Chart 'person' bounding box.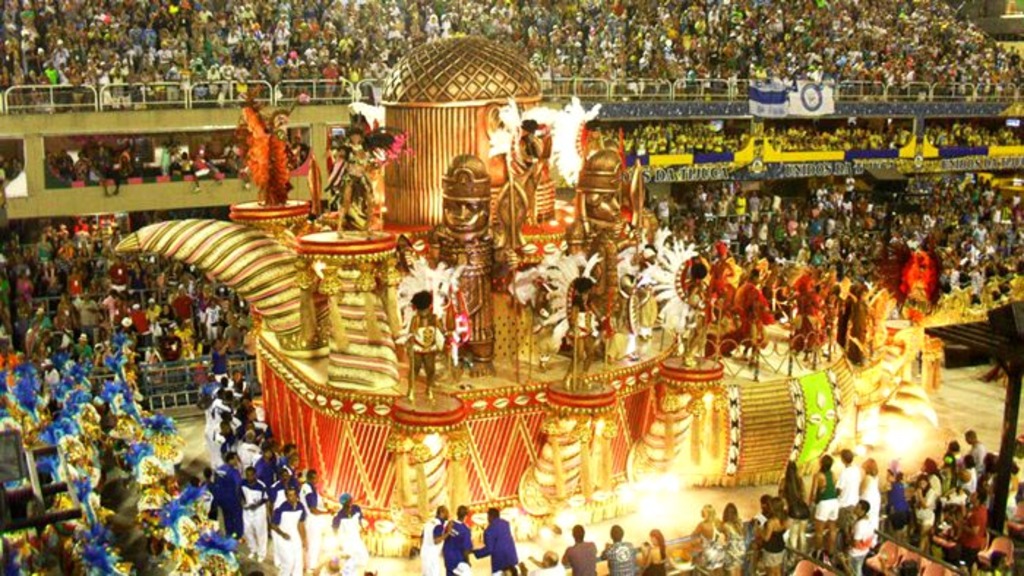
Charted: BBox(647, 534, 689, 575).
